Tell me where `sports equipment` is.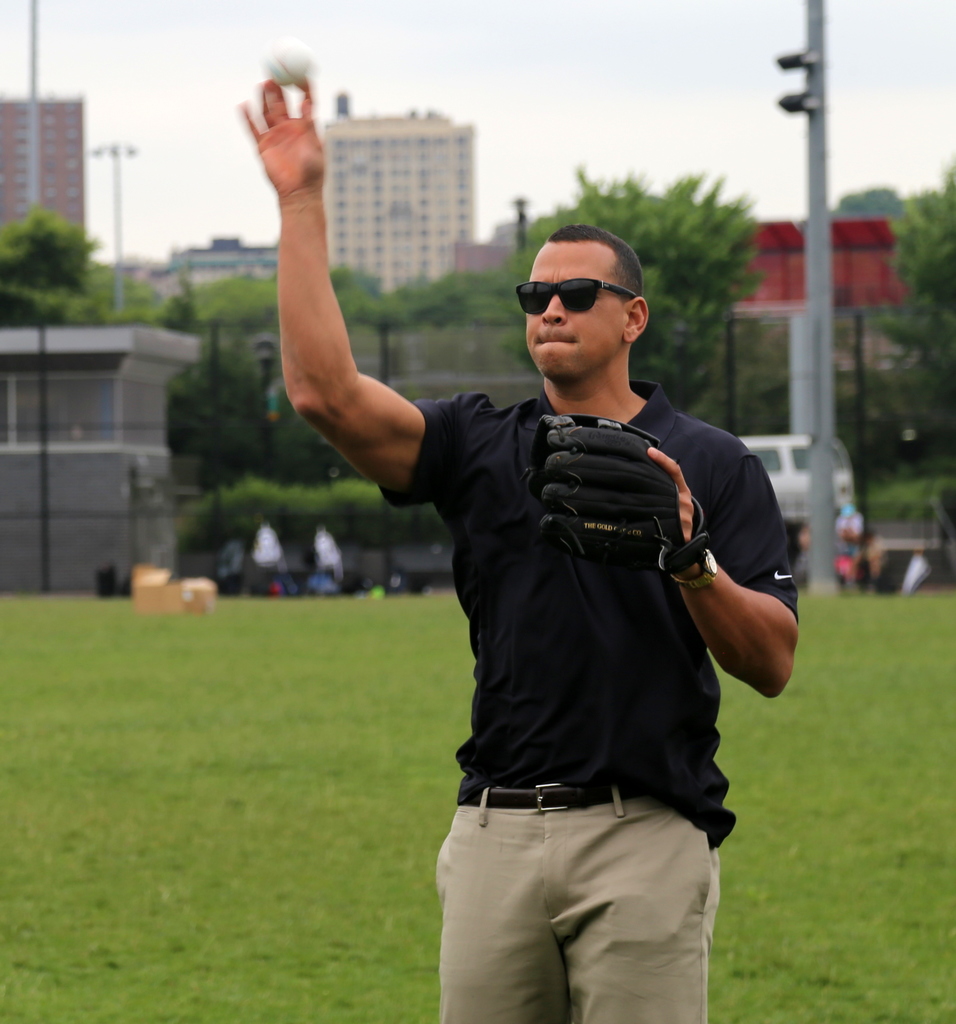
`sports equipment` is at [268,42,312,89].
